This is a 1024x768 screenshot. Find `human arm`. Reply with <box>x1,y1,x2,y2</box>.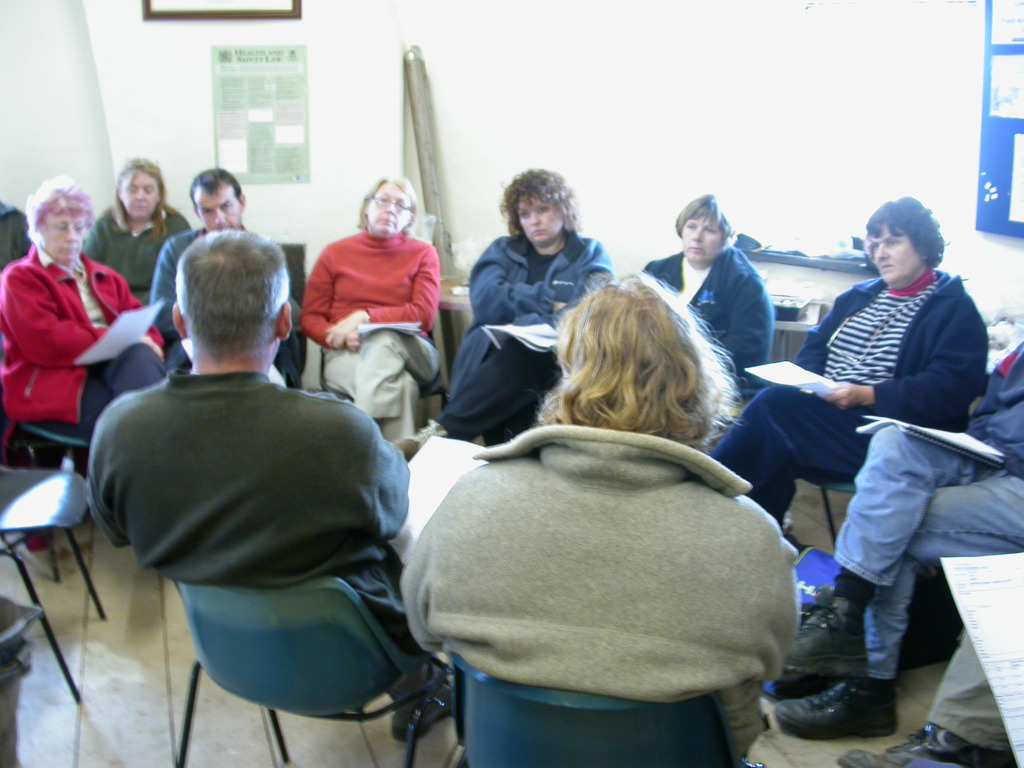
<box>466,233,589,331</box>.
